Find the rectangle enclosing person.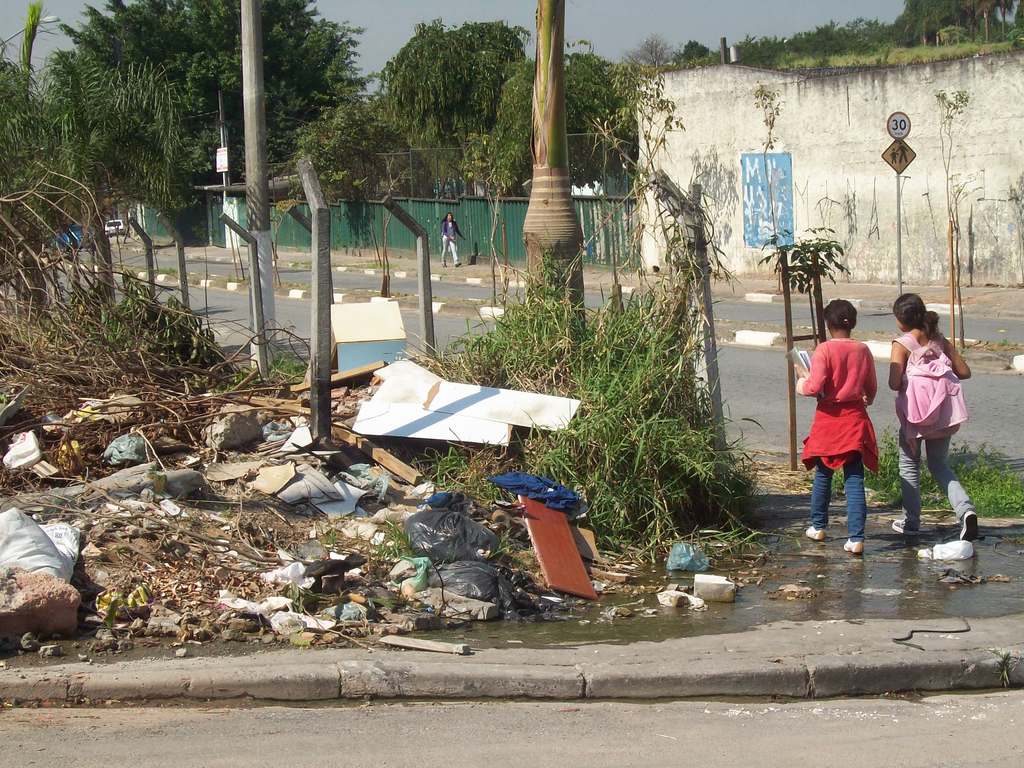
l=884, t=298, r=983, b=545.
